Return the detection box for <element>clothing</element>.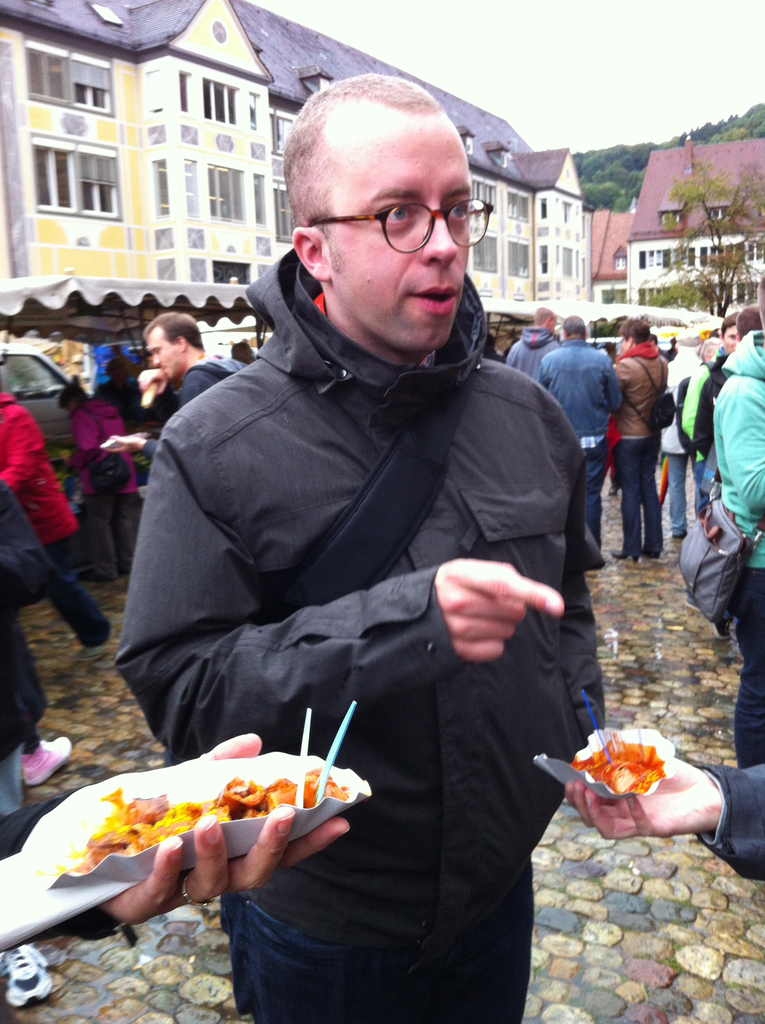
bbox=(706, 328, 764, 768).
